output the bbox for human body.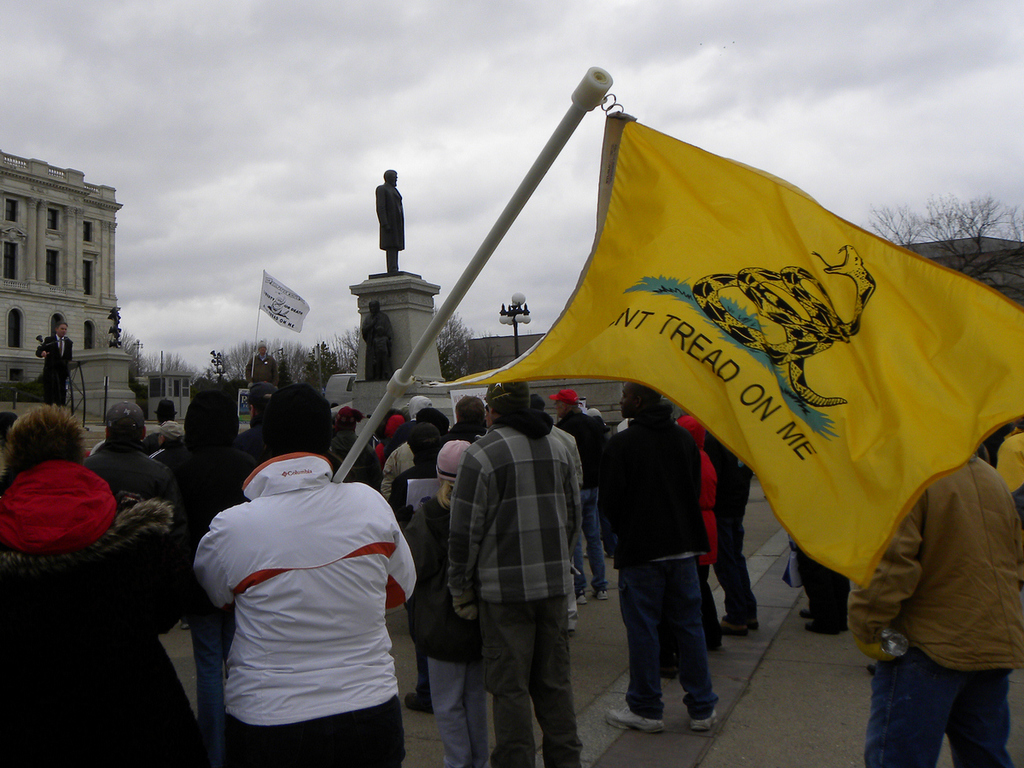
region(416, 439, 489, 765).
